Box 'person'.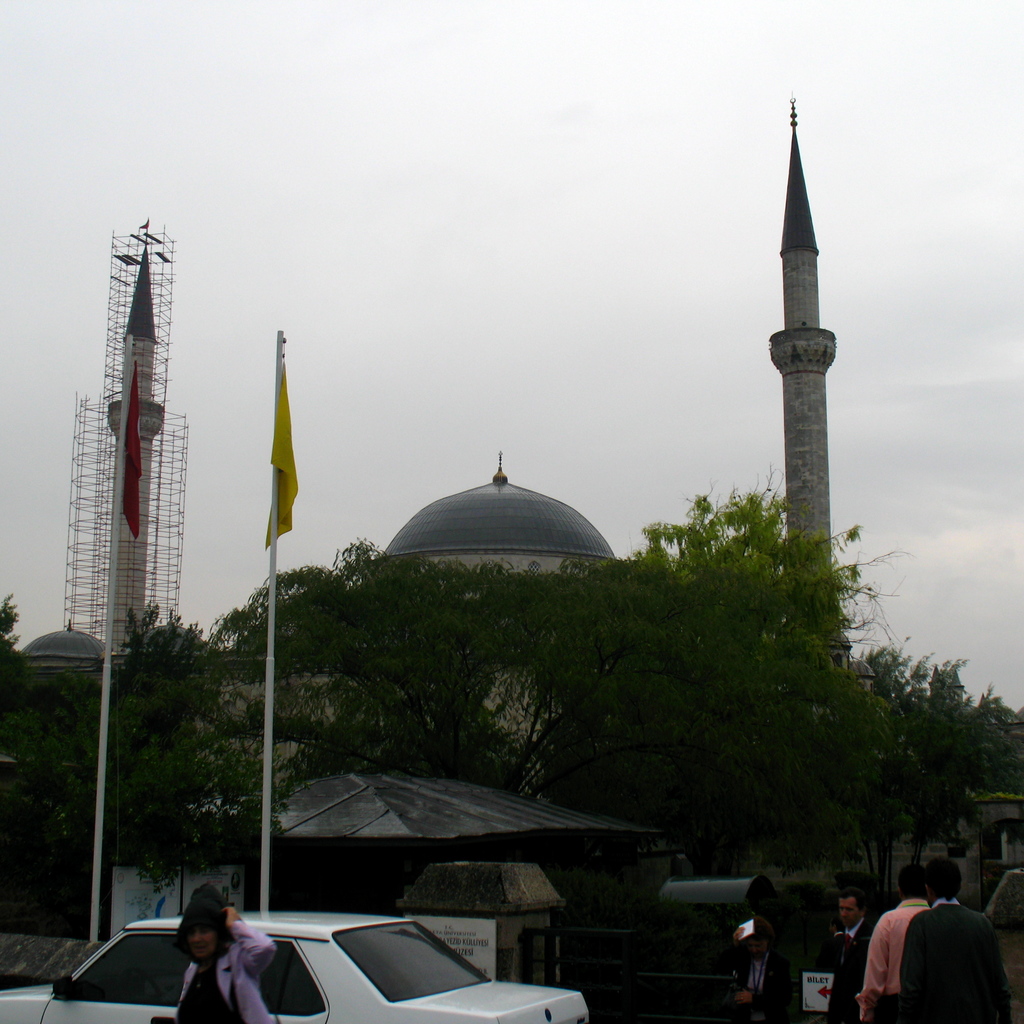
BBox(720, 910, 804, 1023).
